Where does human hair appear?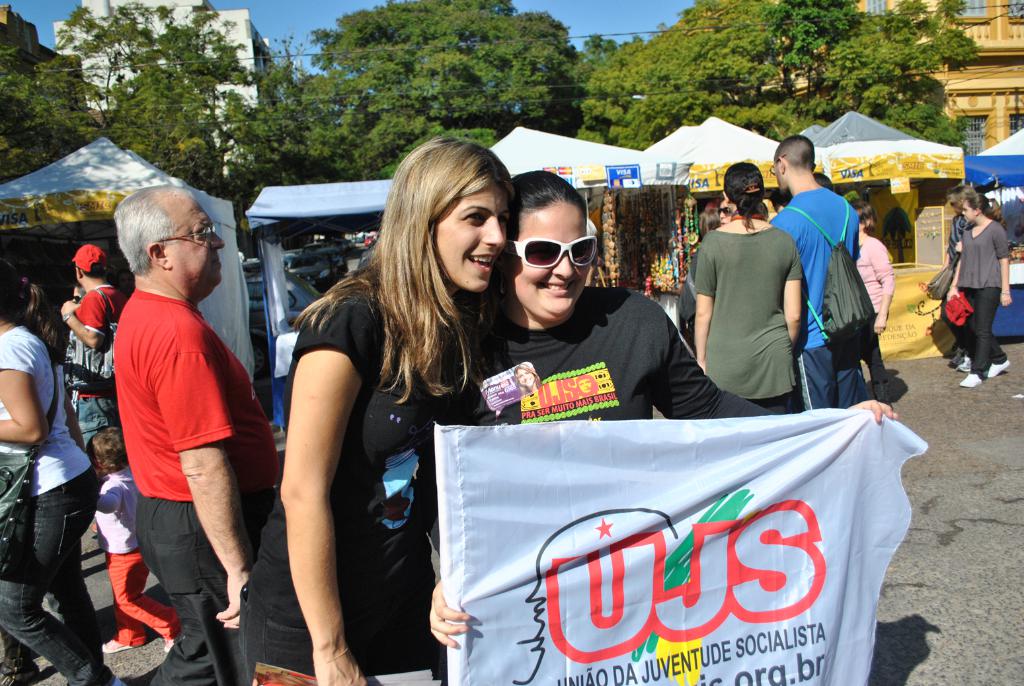
Appears at pyautogui.locateOnScreen(772, 134, 813, 172).
